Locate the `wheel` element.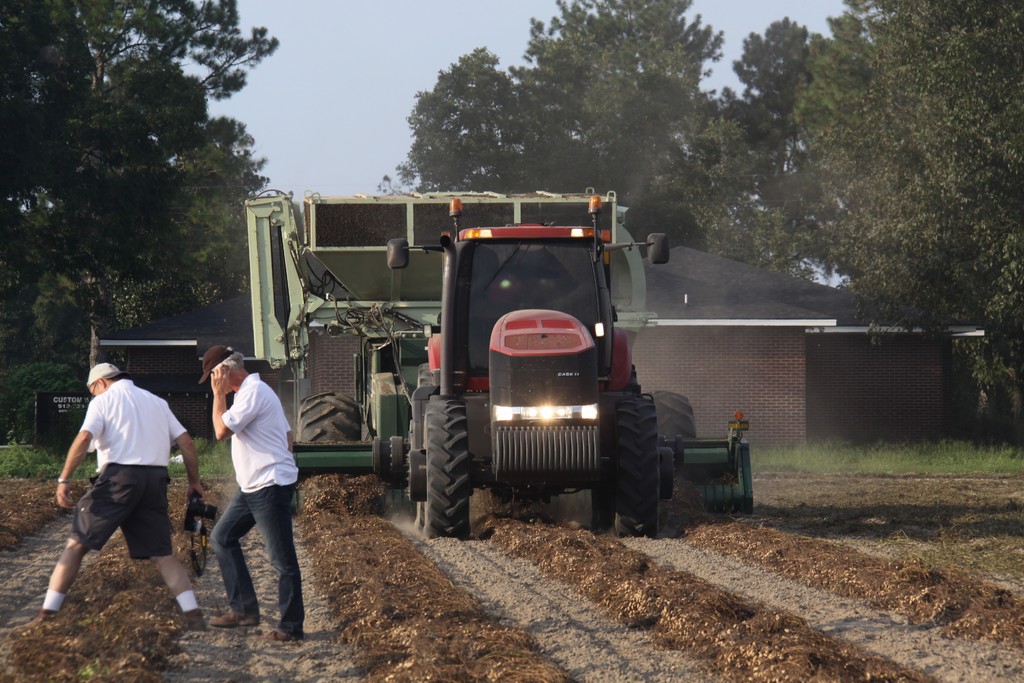
Element bbox: bbox=(409, 391, 436, 534).
